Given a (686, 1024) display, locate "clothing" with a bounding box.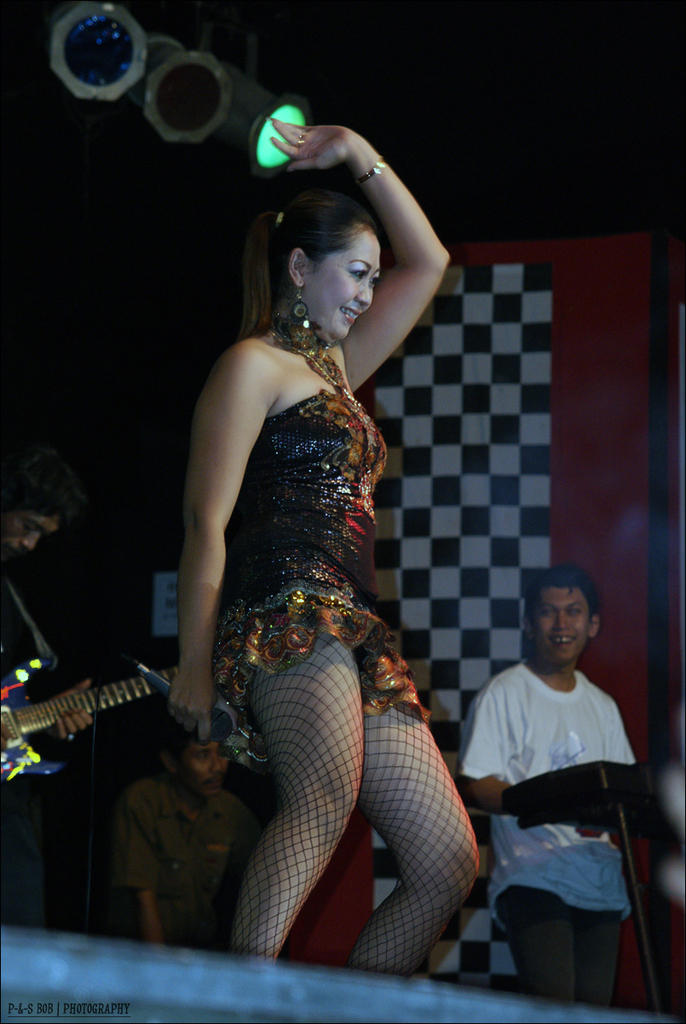
Located: x1=232 y1=401 x2=451 y2=773.
